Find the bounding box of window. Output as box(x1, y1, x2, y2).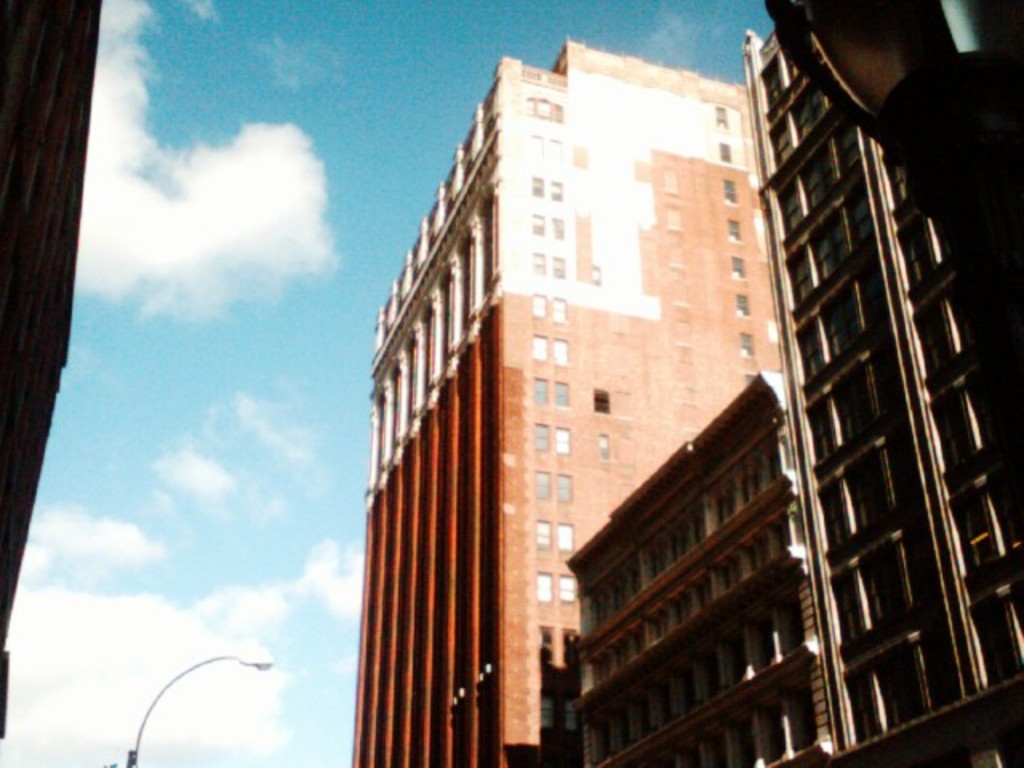
box(534, 294, 547, 314).
